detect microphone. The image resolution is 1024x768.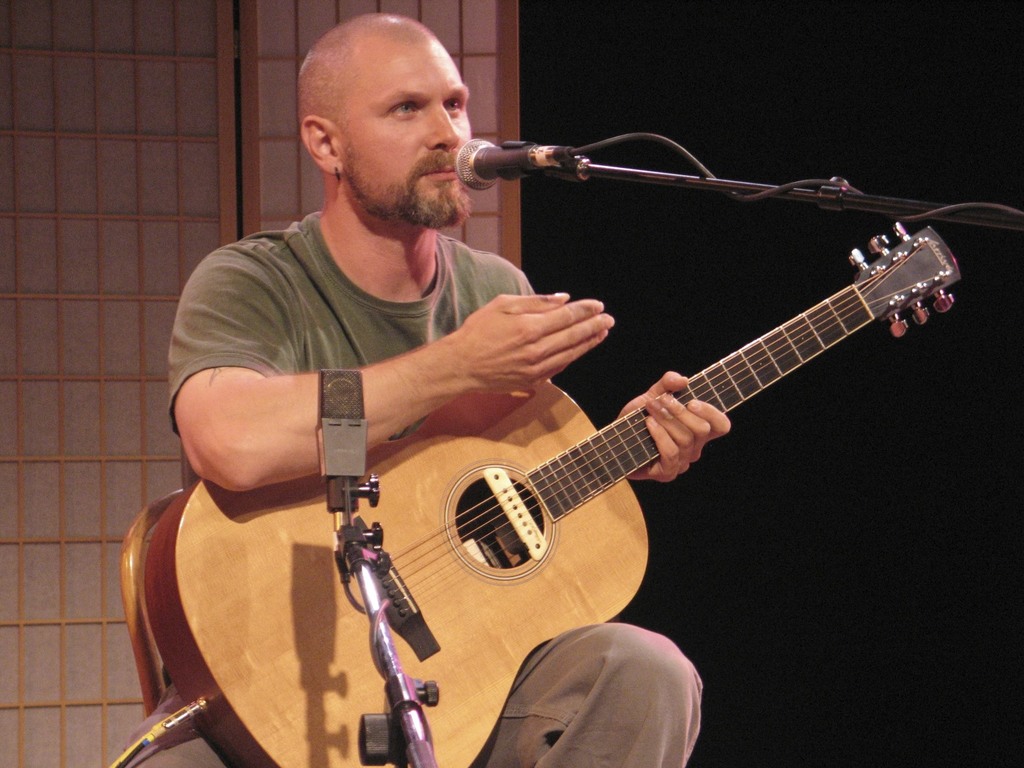
(445, 133, 611, 189).
